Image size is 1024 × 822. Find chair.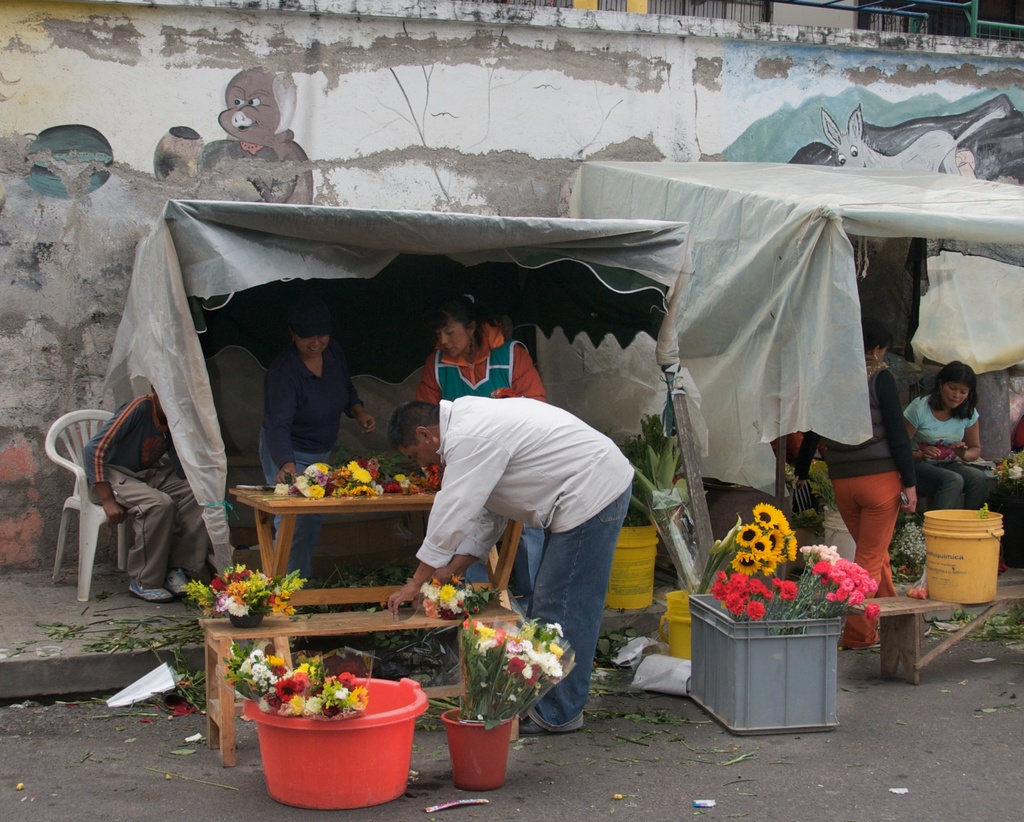
[38, 409, 135, 595].
